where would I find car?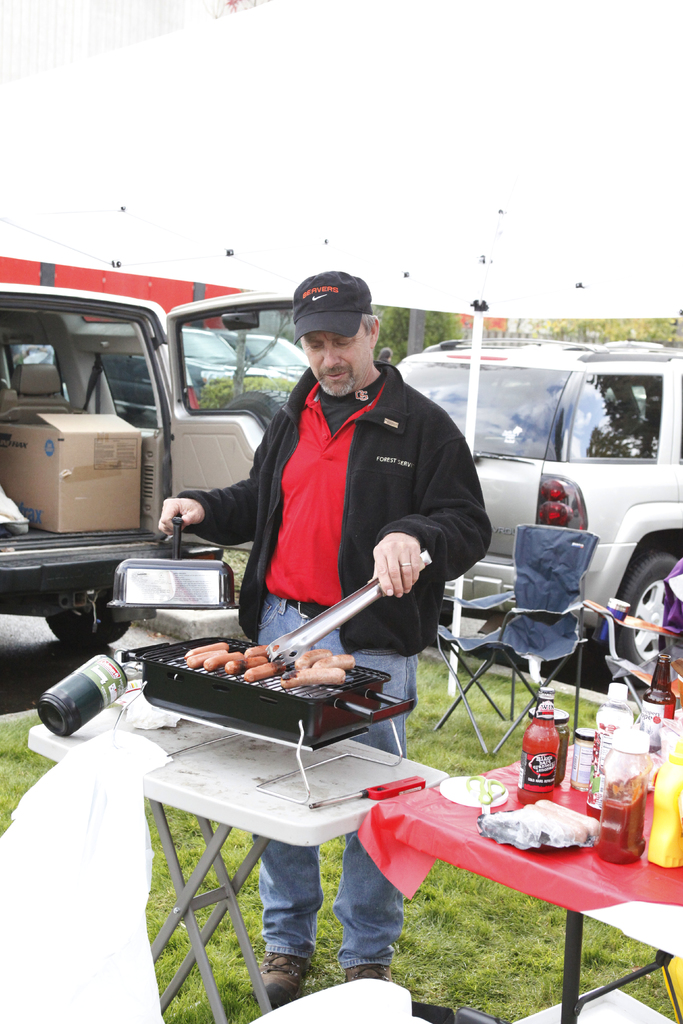
At select_region(395, 332, 682, 687).
